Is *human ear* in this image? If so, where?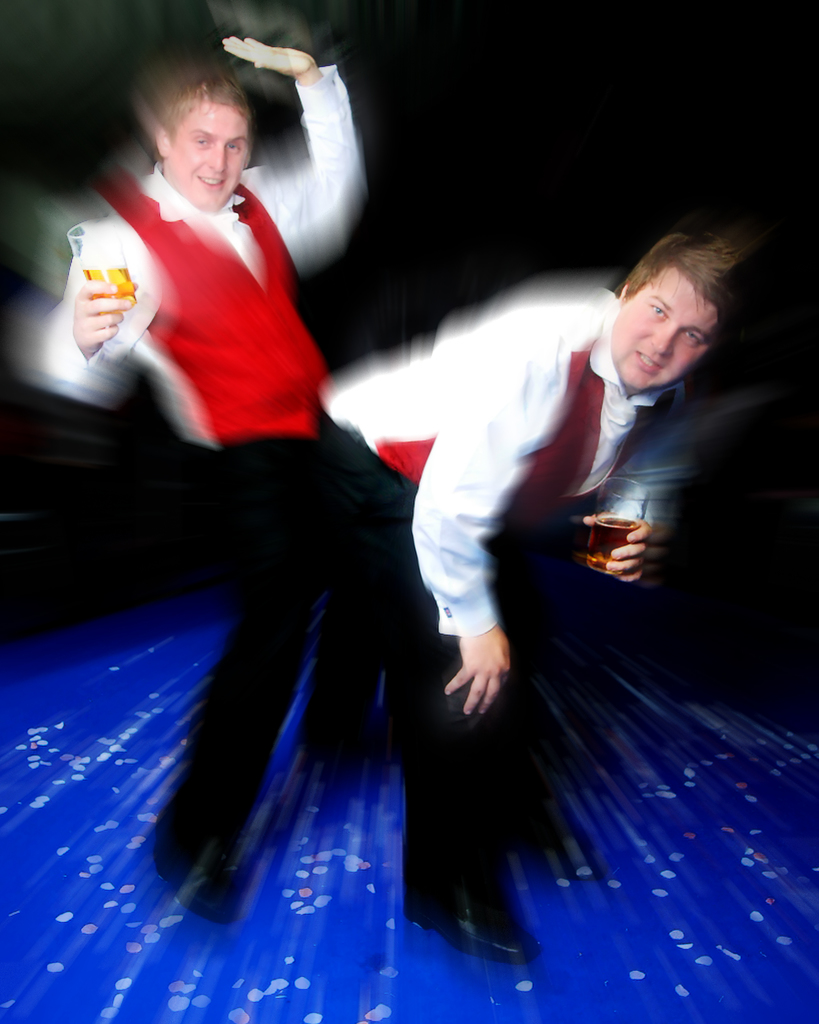
Yes, at (155, 125, 168, 160).
